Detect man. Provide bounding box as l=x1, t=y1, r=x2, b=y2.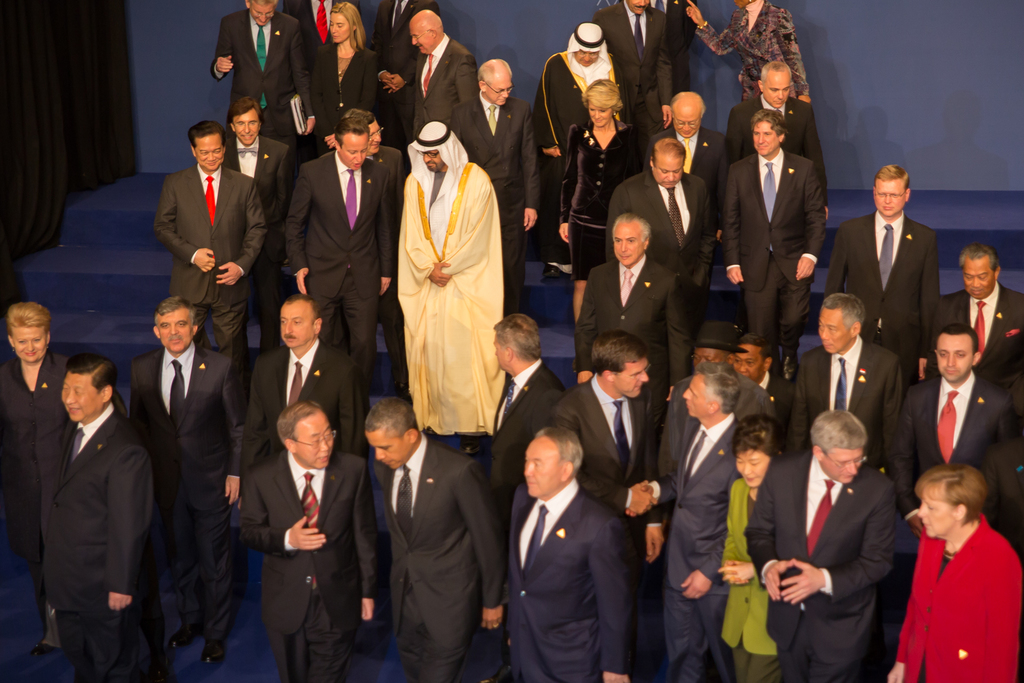
l=824, t=162, r=943, b=409.
